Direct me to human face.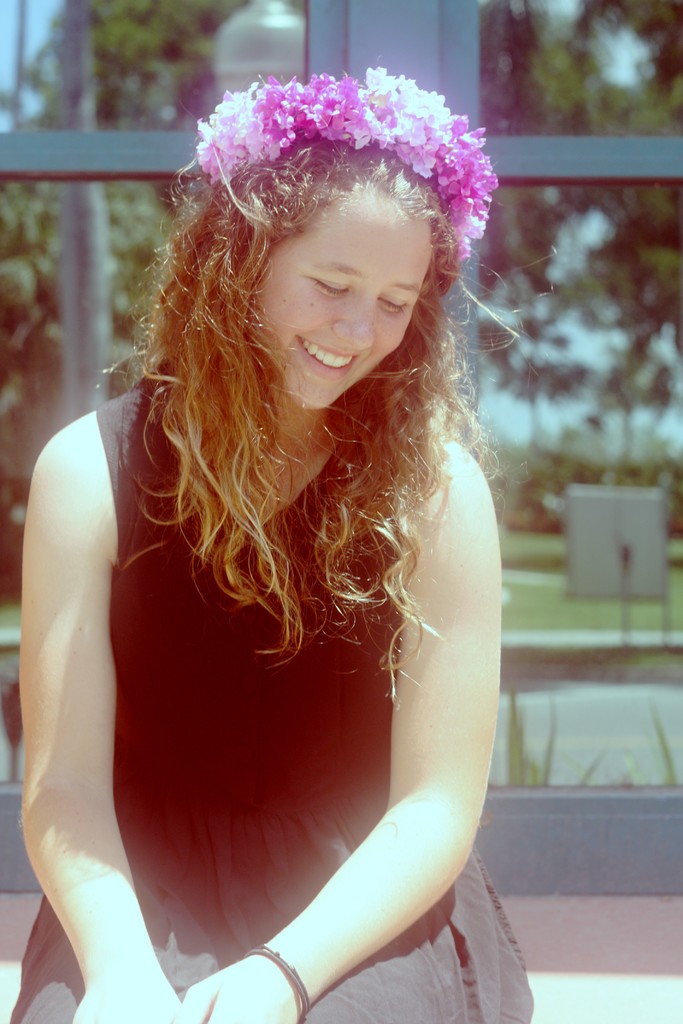
Direction: box=[253, 183, 438, 405].
